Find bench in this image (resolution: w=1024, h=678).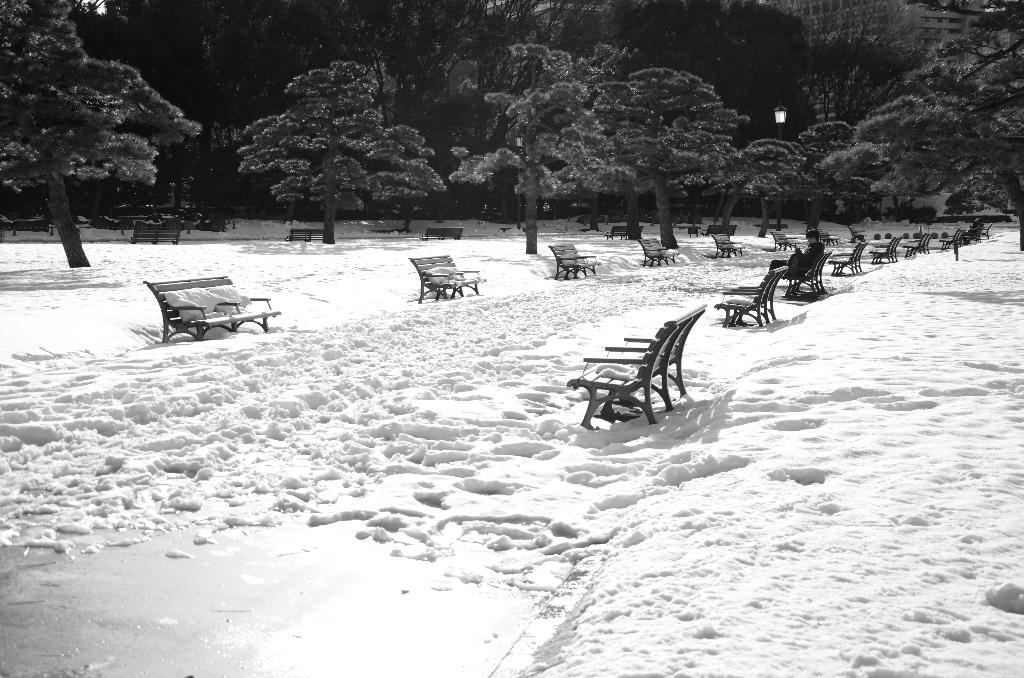
BBox(284, 227, 326, 245).
